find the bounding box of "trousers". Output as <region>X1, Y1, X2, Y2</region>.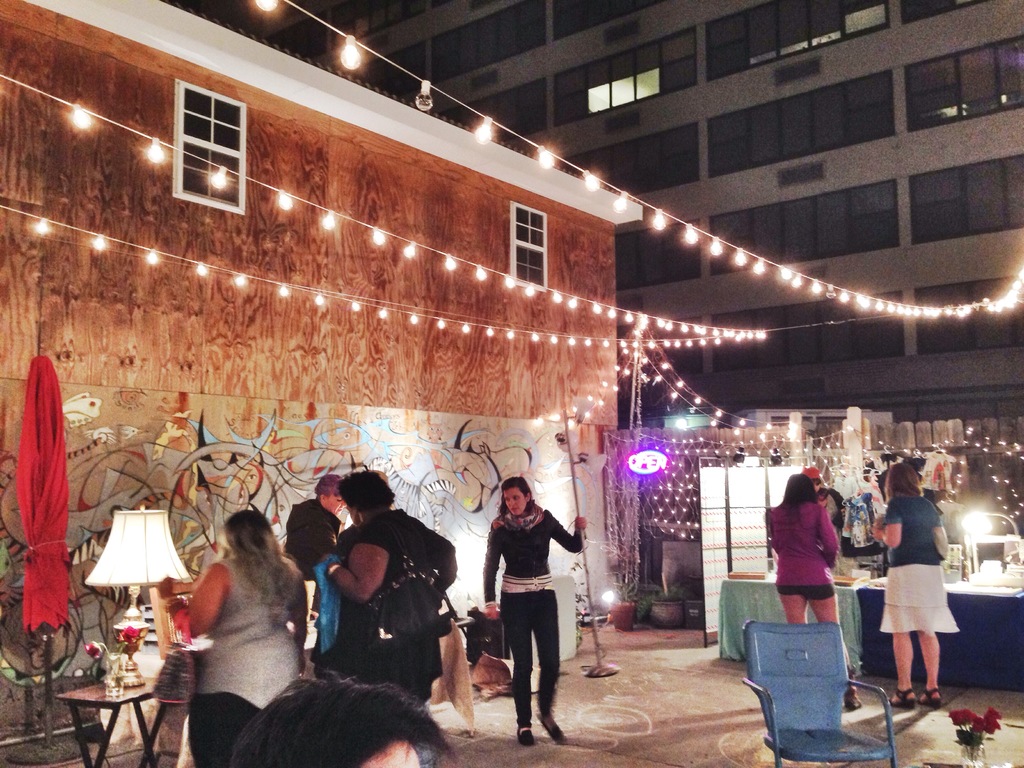
<region>504, 588, 573, 725</region>.
